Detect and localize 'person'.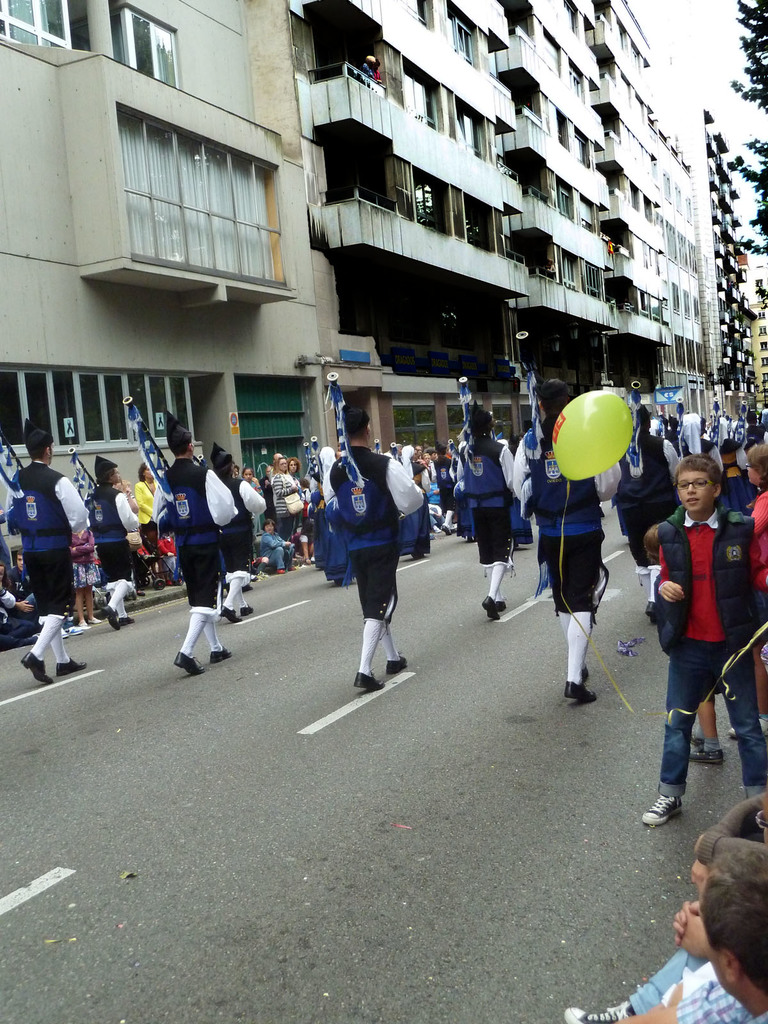
Localized at rect(732, 435, 767, 600).
